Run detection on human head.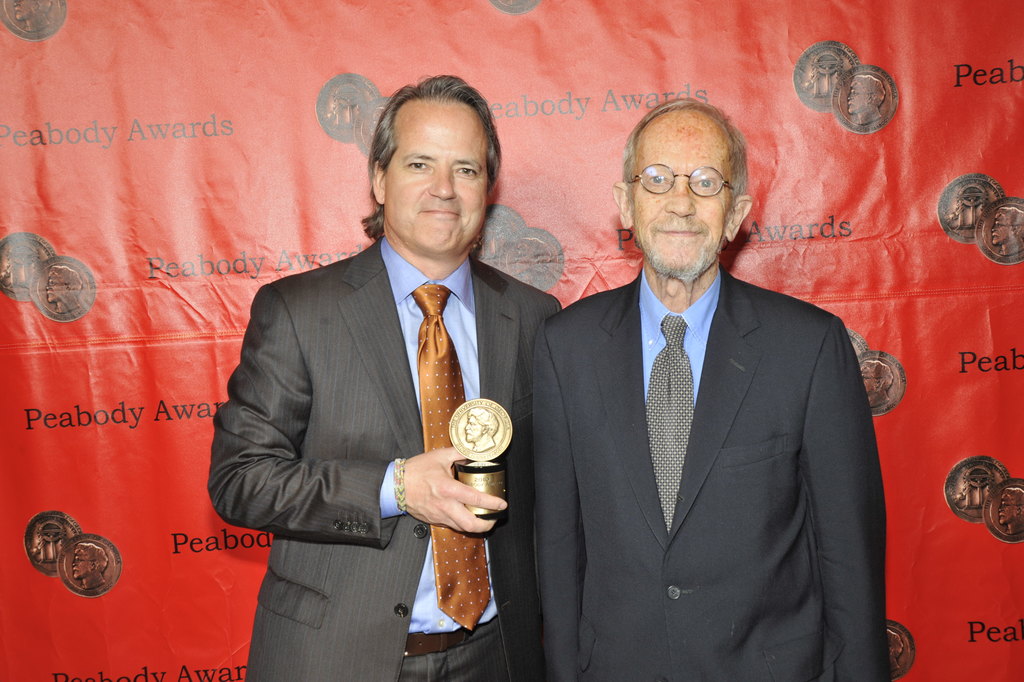
Result: <box>14,0,53,31</box>.
